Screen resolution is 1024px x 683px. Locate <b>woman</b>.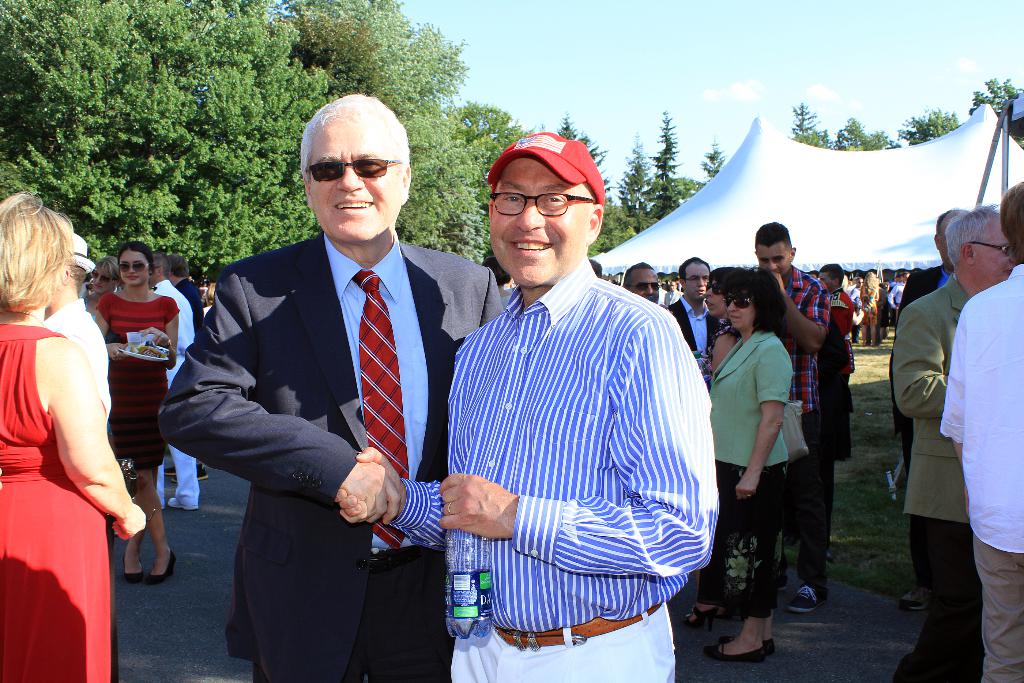
[x1=95, y1=243, x2=181, y2=580].
